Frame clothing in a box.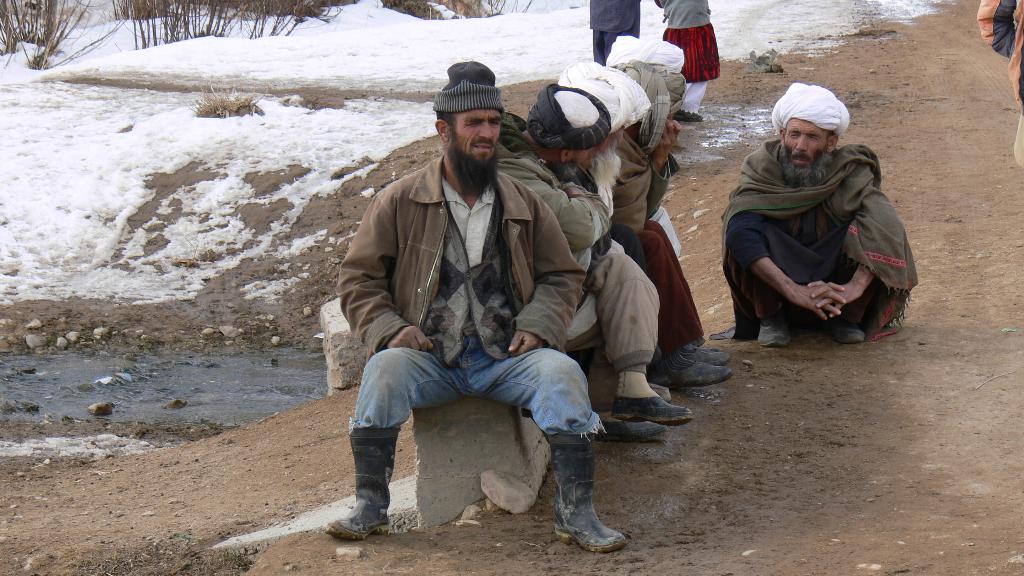
<region>658, 0, 724, 116</region>.
